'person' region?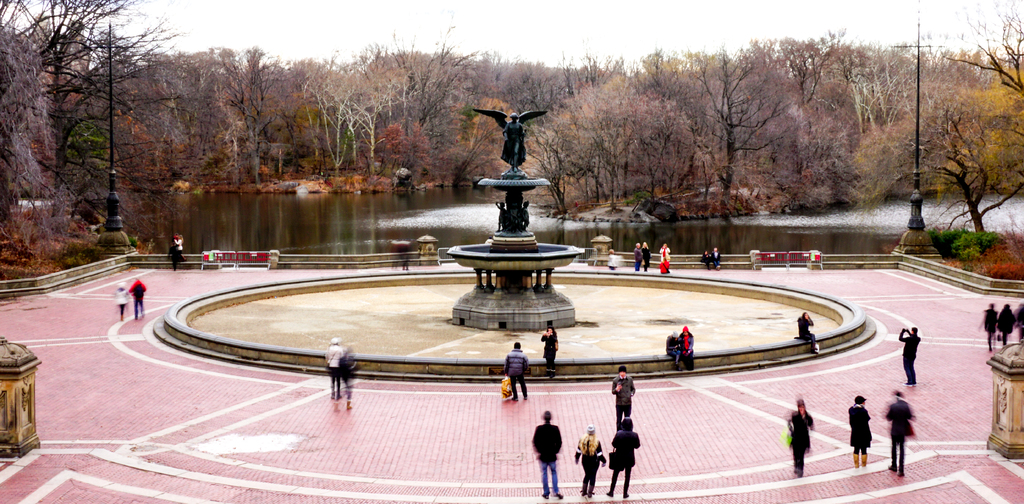
<bbox>998, 304, 1012, 348</bbox>
